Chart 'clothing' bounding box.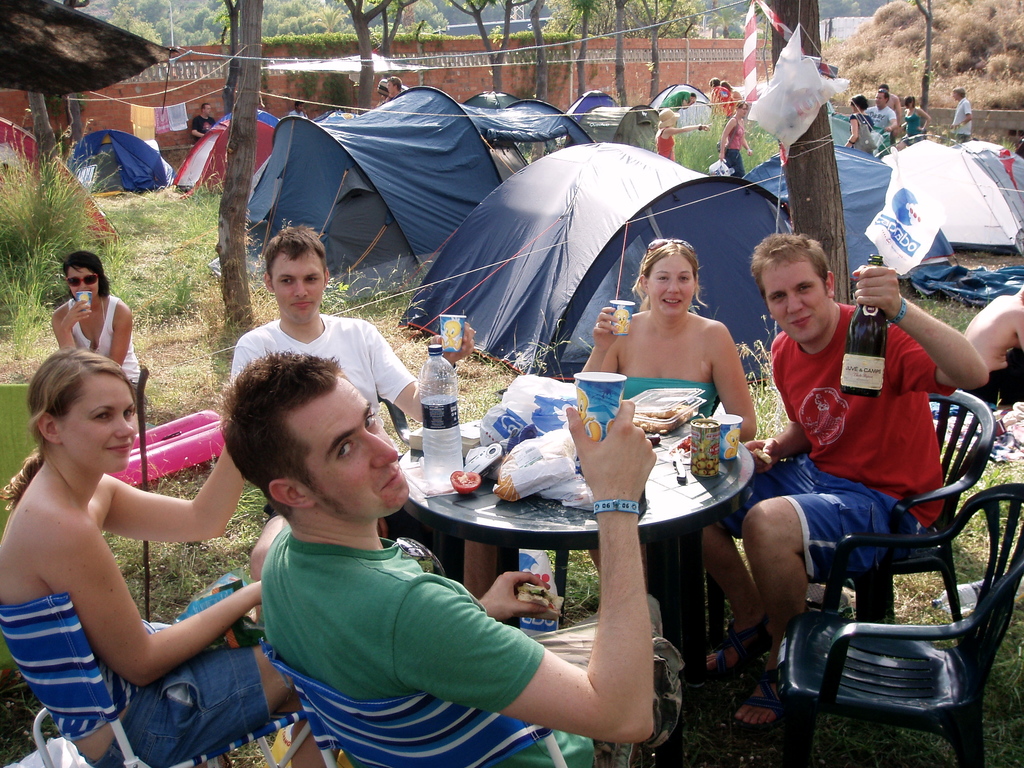
Charted: box(63, 290, 148, 395).
